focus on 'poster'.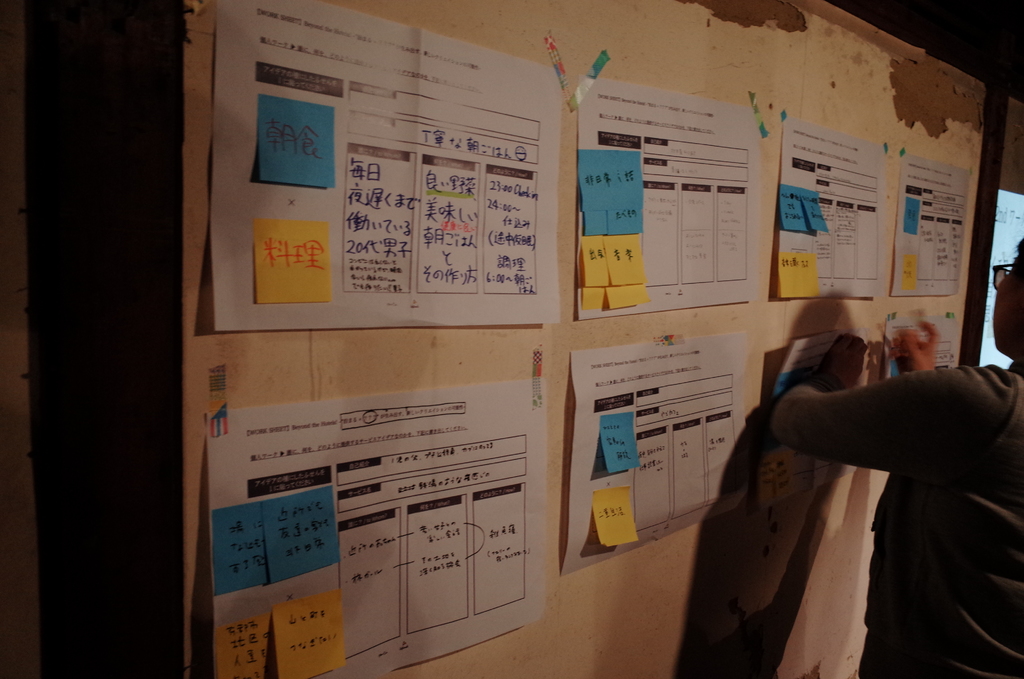
Focused at 574/92/754/316.
